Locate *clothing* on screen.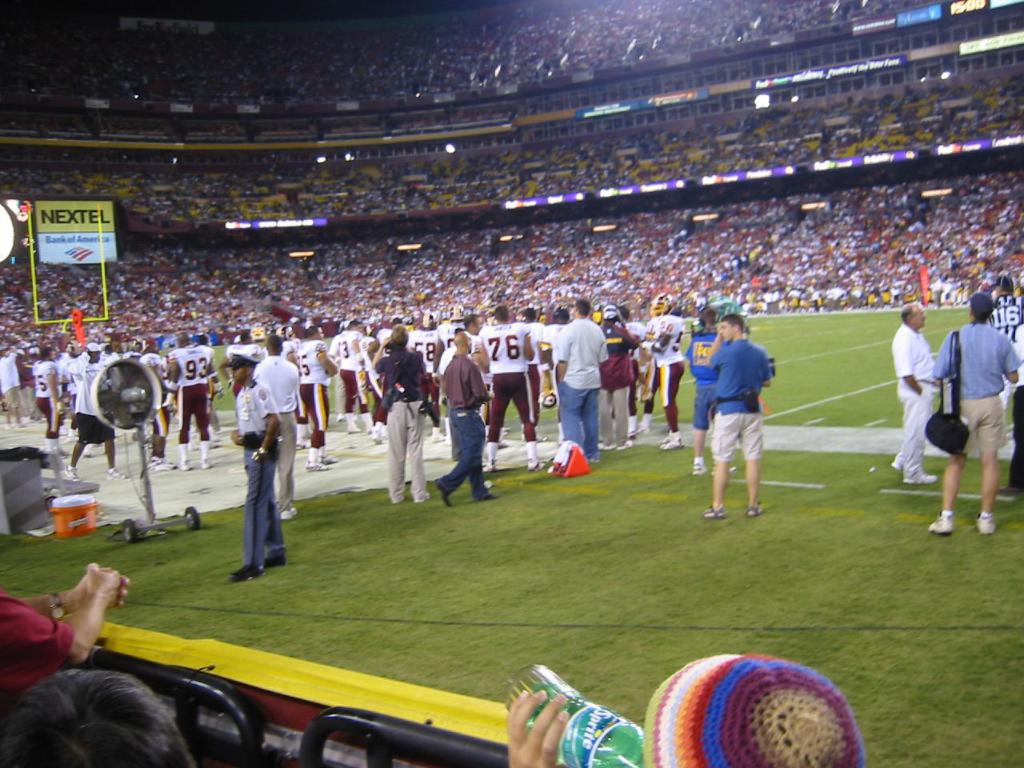
On screen at 558:321:607:463.
